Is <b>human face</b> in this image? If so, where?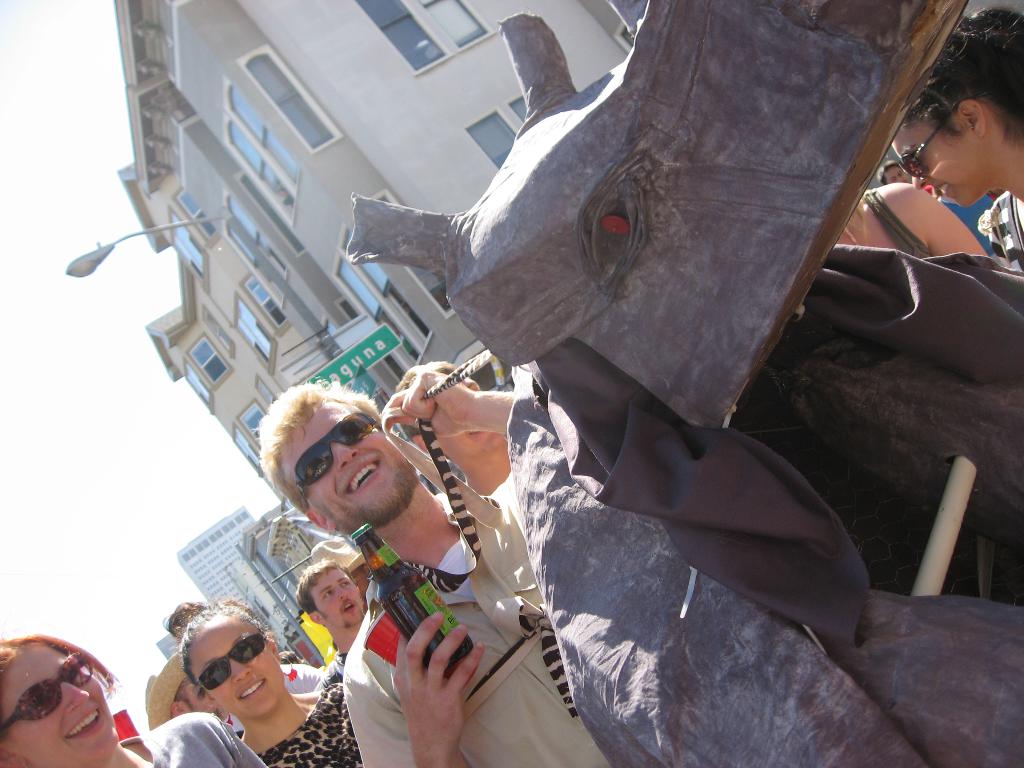
Yes, at 196, 618, 284, 715.
